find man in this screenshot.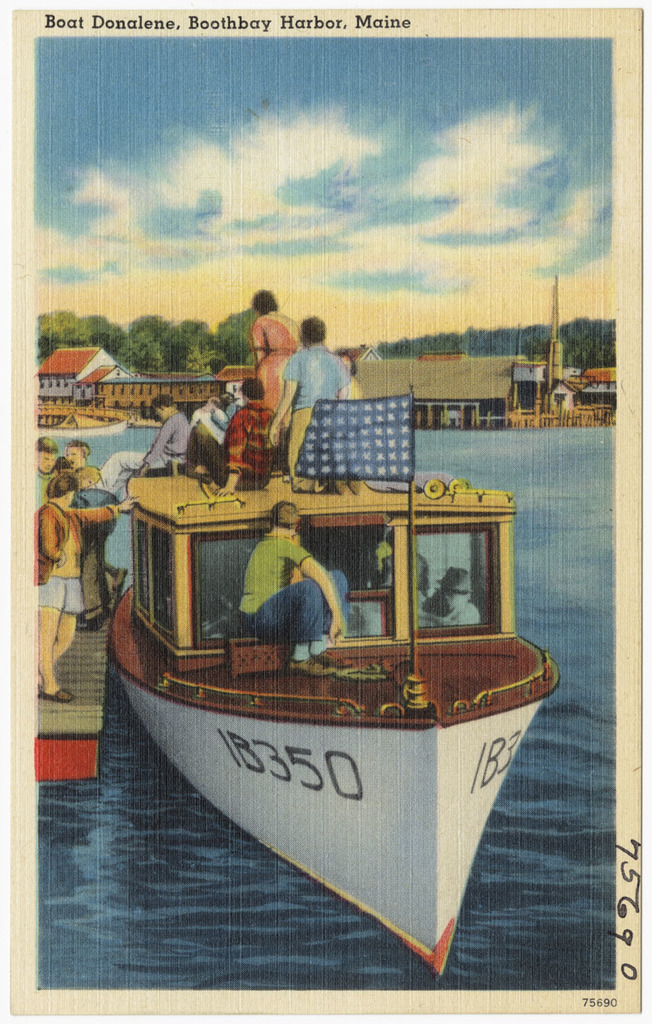
The bounding box for man is [272, 328, 352, 408].
